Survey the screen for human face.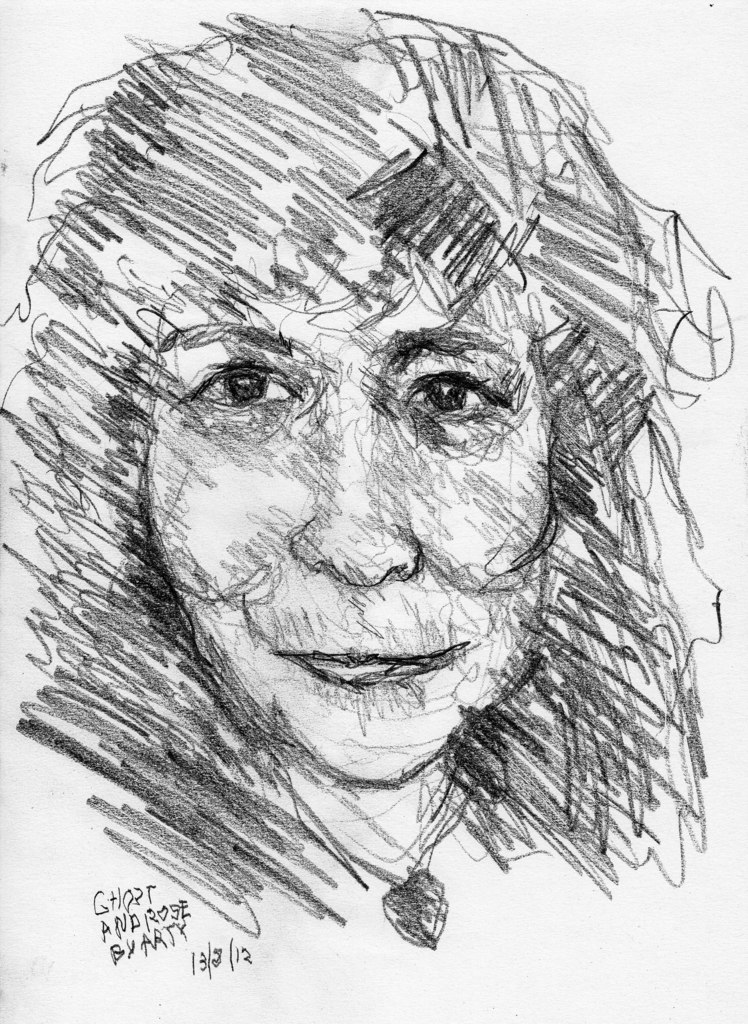
Survey found: <box>123,219,548,784</box>.
